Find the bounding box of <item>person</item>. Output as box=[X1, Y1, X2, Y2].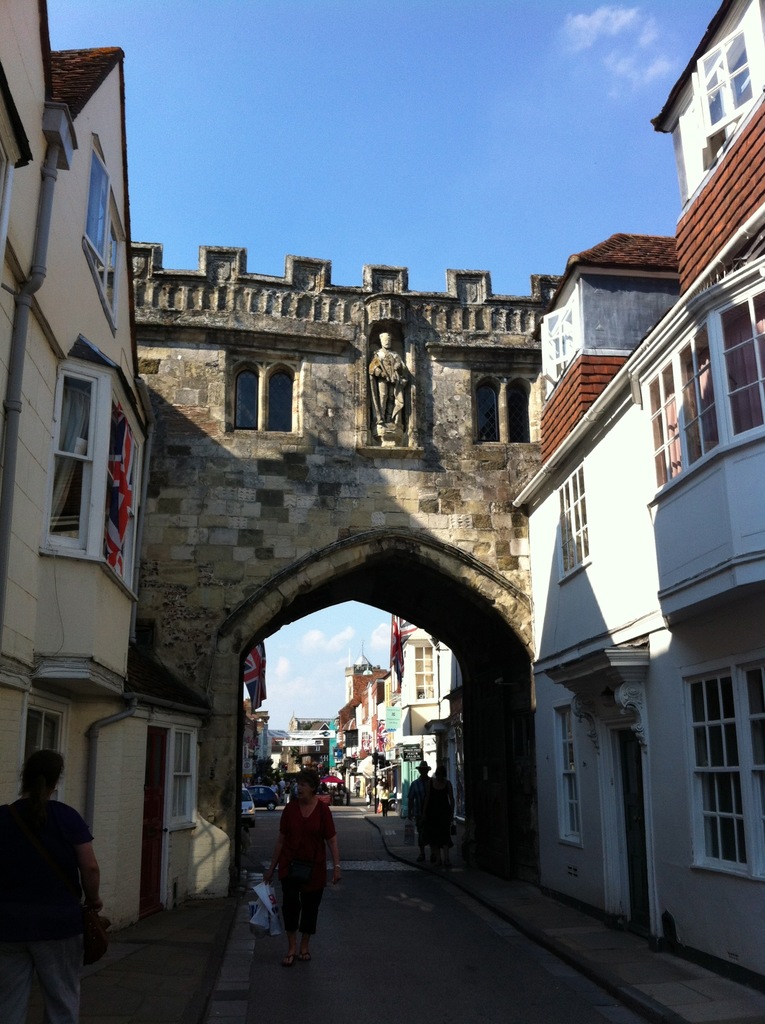
box=[262, 766, 339, 970].
